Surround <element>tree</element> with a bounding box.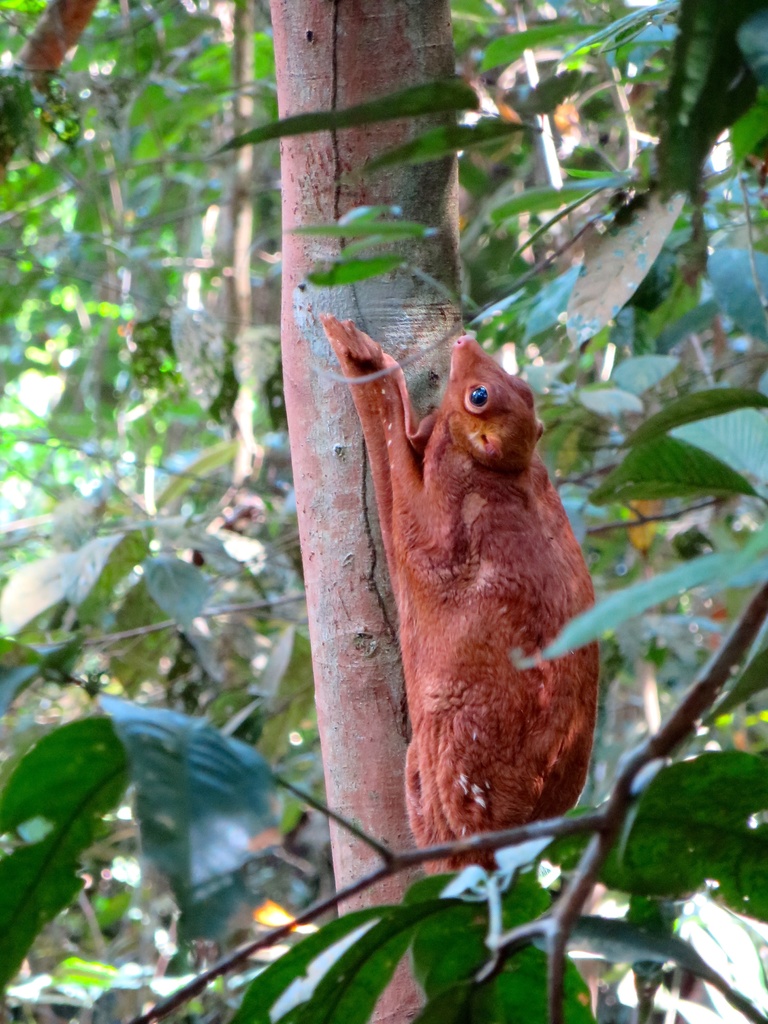
271:0:596:1023.
